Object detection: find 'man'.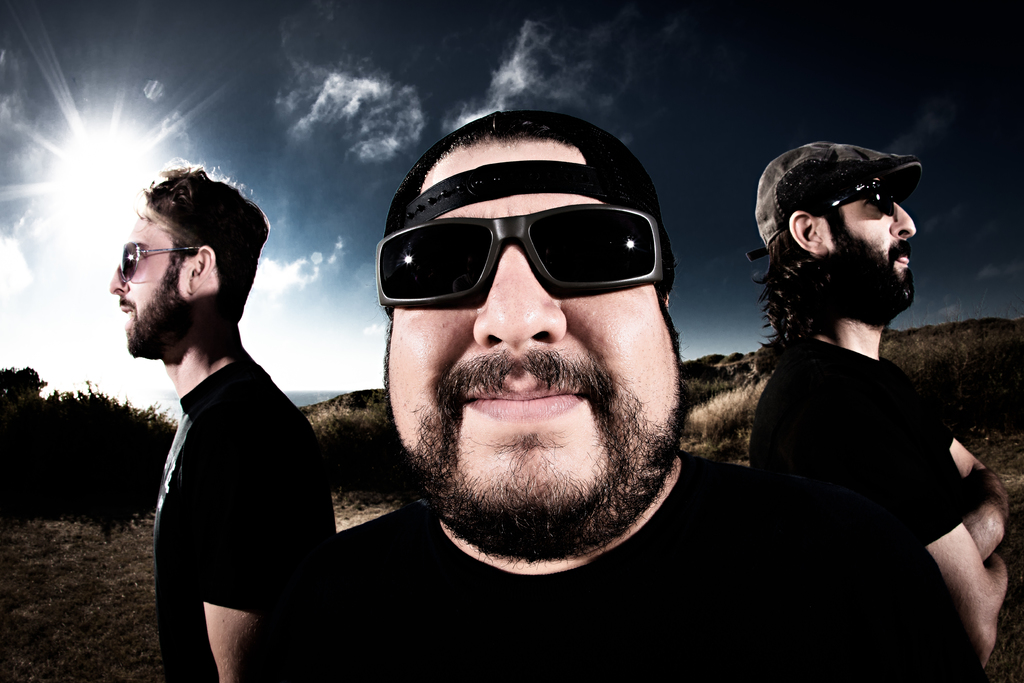
[x1=310, y1=114, x2=993, y2=682].
